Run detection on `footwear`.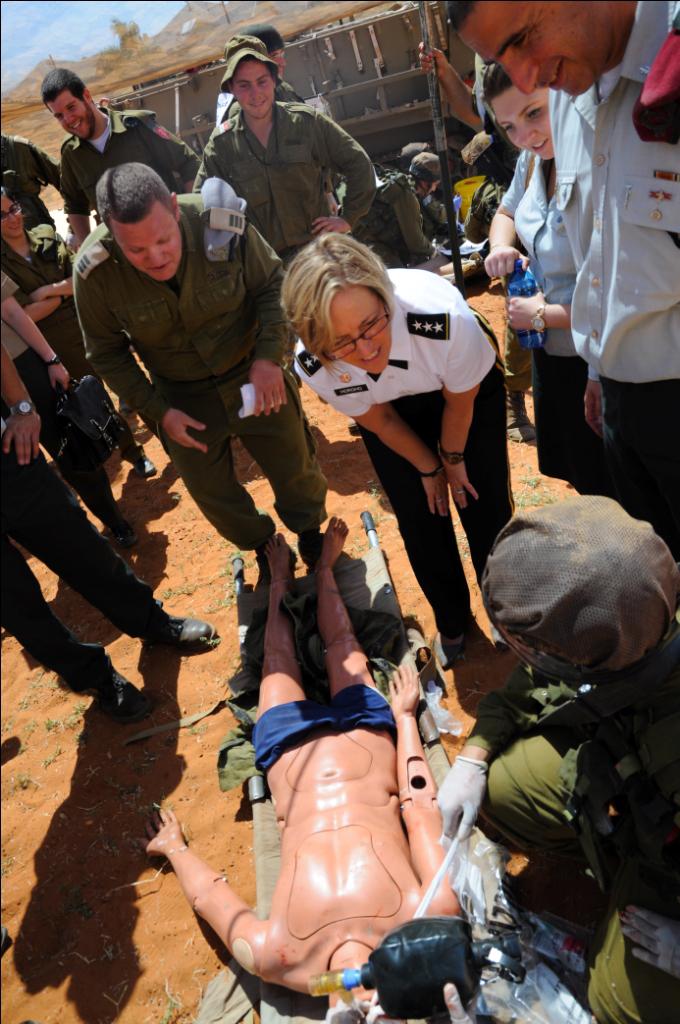
Result: pyautogui.locateOnScreen(501, 391, 549, 443).
